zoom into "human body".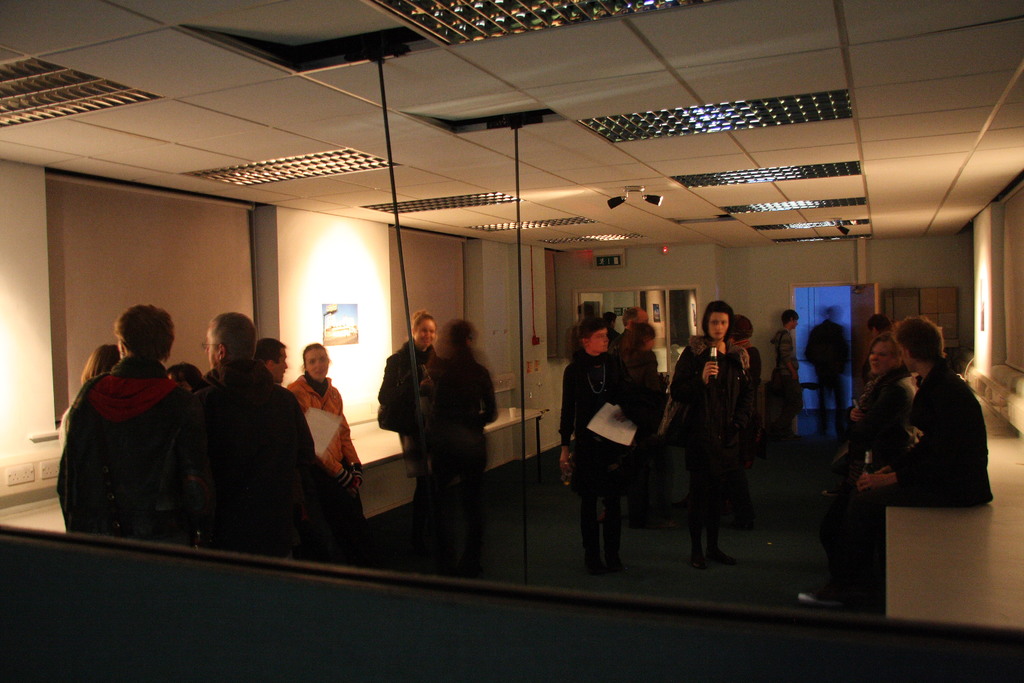
Zoom target: <region>671, 299, 747, 558</region>.
